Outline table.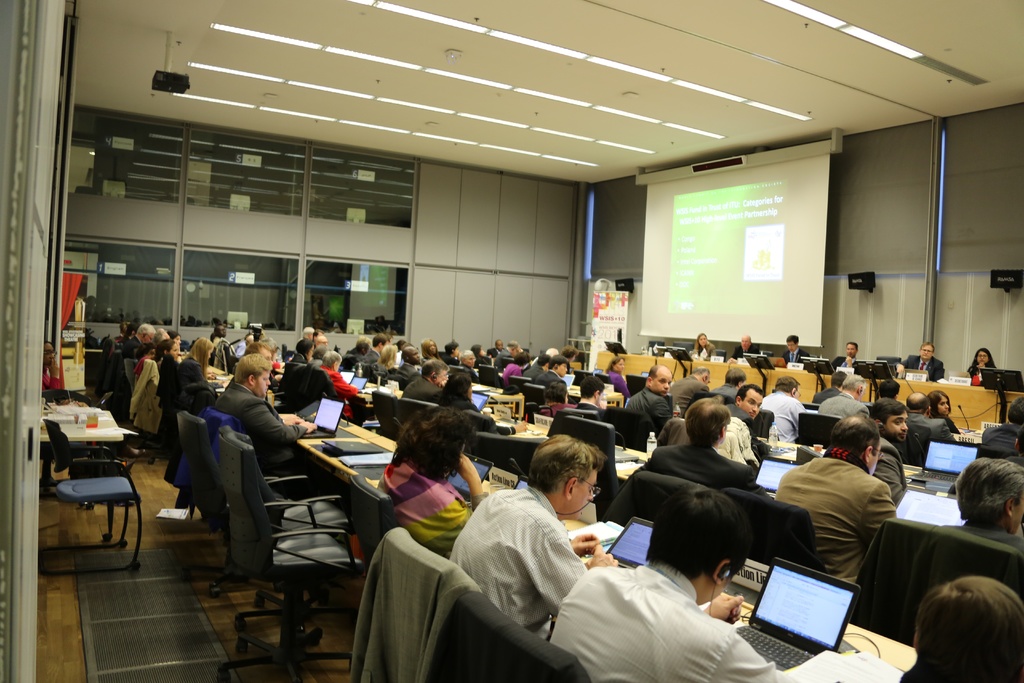
Outline: bbox=(282, 412, 911, 682).
